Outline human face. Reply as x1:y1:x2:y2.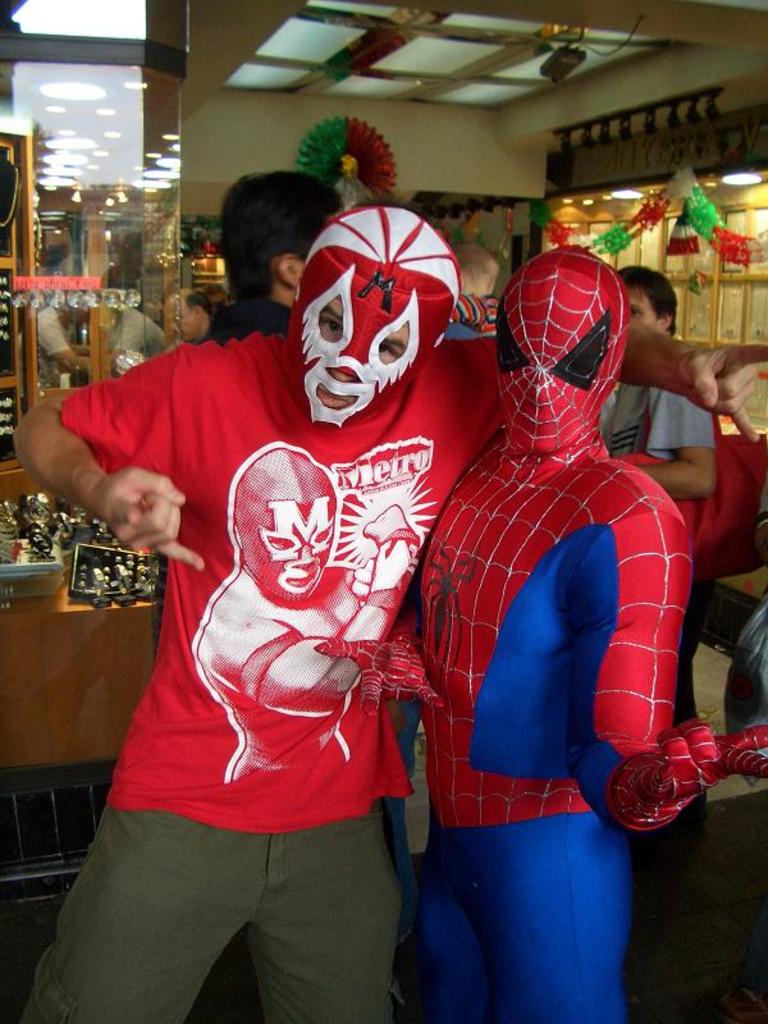
316:293:411:410.
